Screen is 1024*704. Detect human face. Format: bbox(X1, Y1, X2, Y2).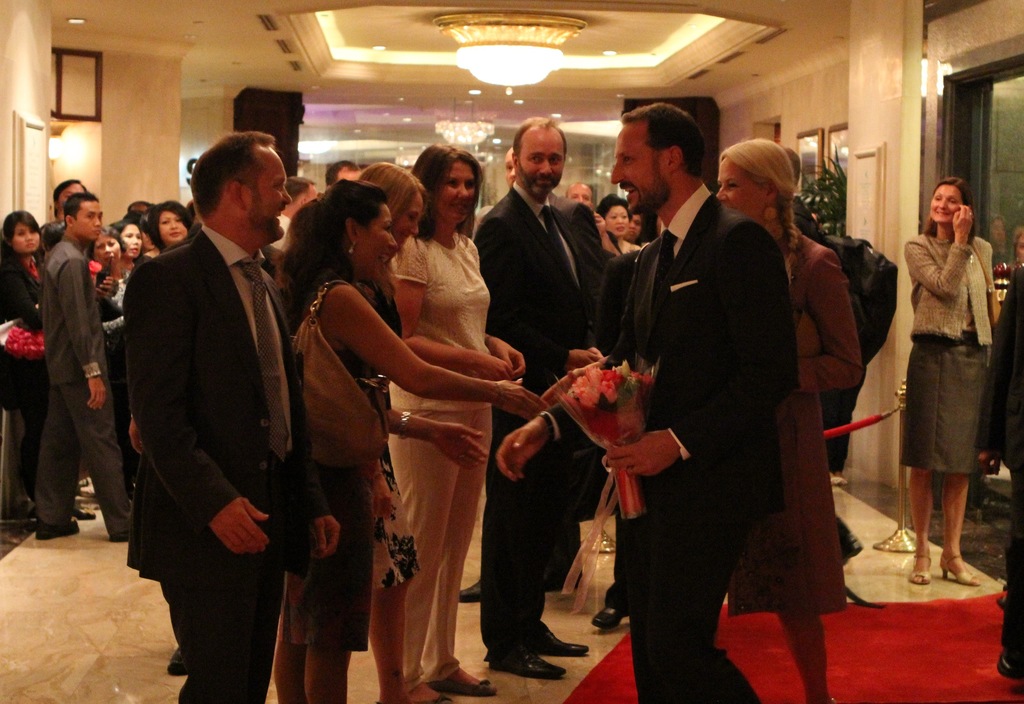
bbox(122, 225, 139, 260).
